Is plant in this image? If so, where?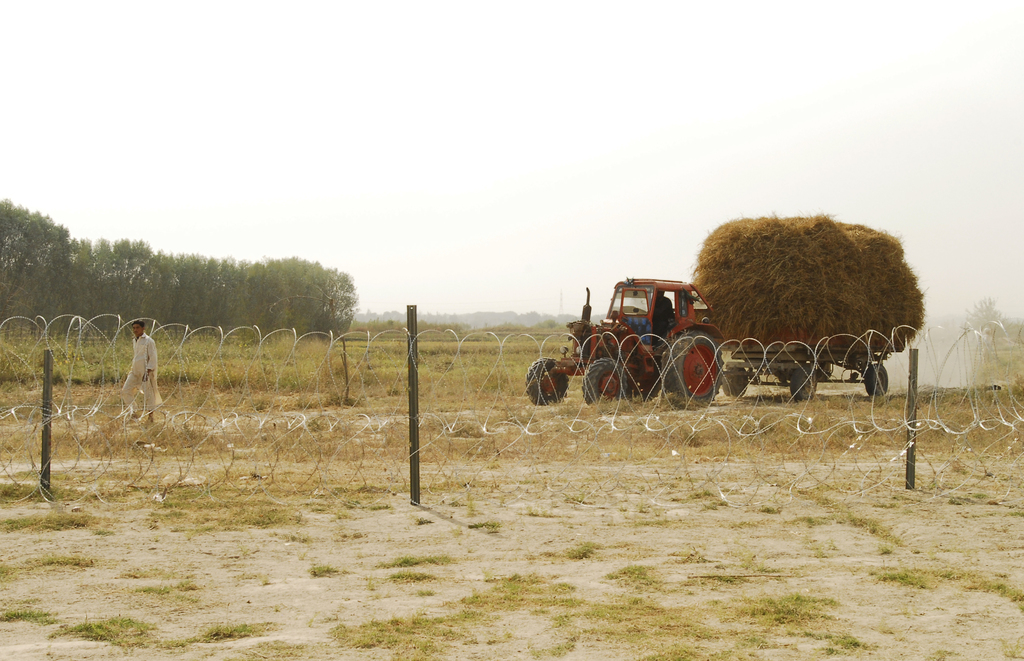
Yes, at (left=947, top=450, right=1023, bottom=516).
